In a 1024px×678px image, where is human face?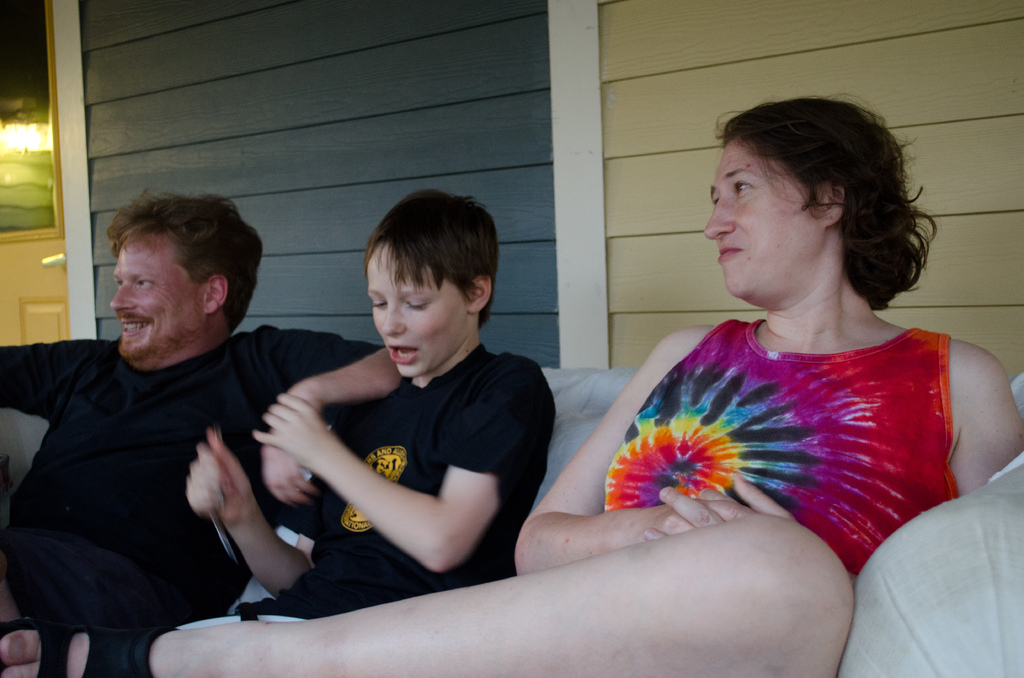
[703,136,819,295].
